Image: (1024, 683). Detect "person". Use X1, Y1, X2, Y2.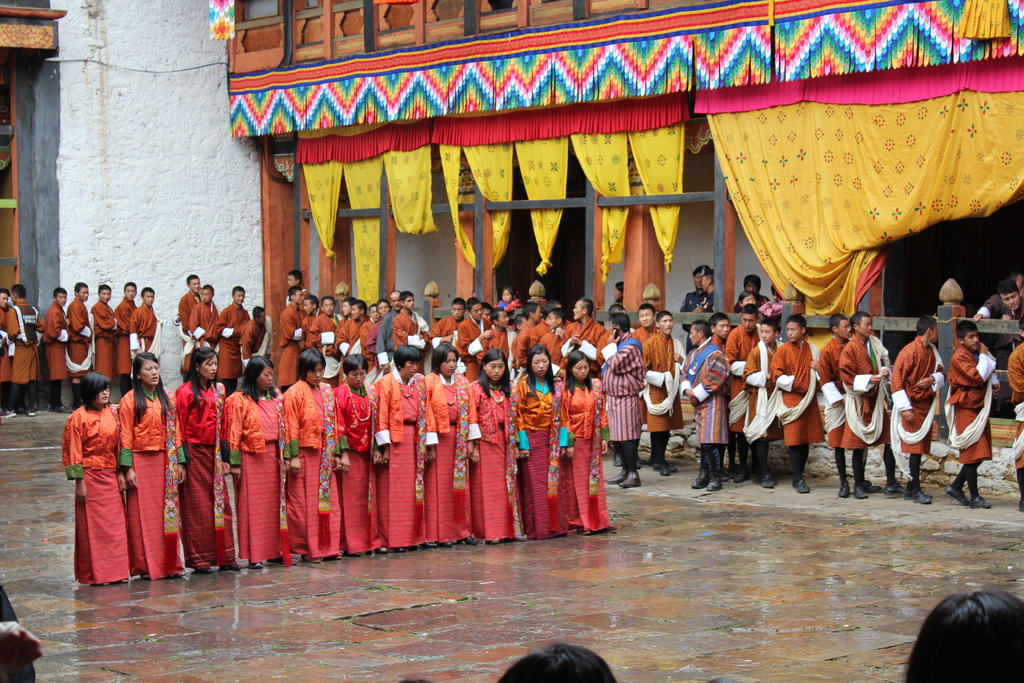
0, 286, 29, 420.
